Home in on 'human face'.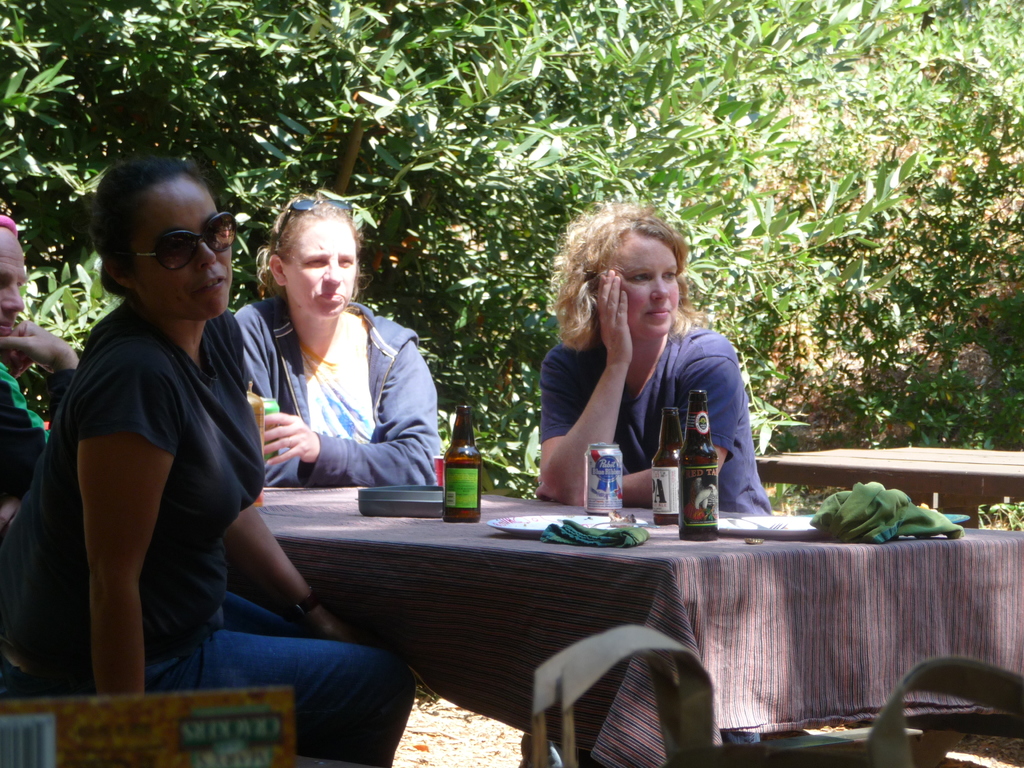
Homed in at select_region(0, 226, 26, 336).
